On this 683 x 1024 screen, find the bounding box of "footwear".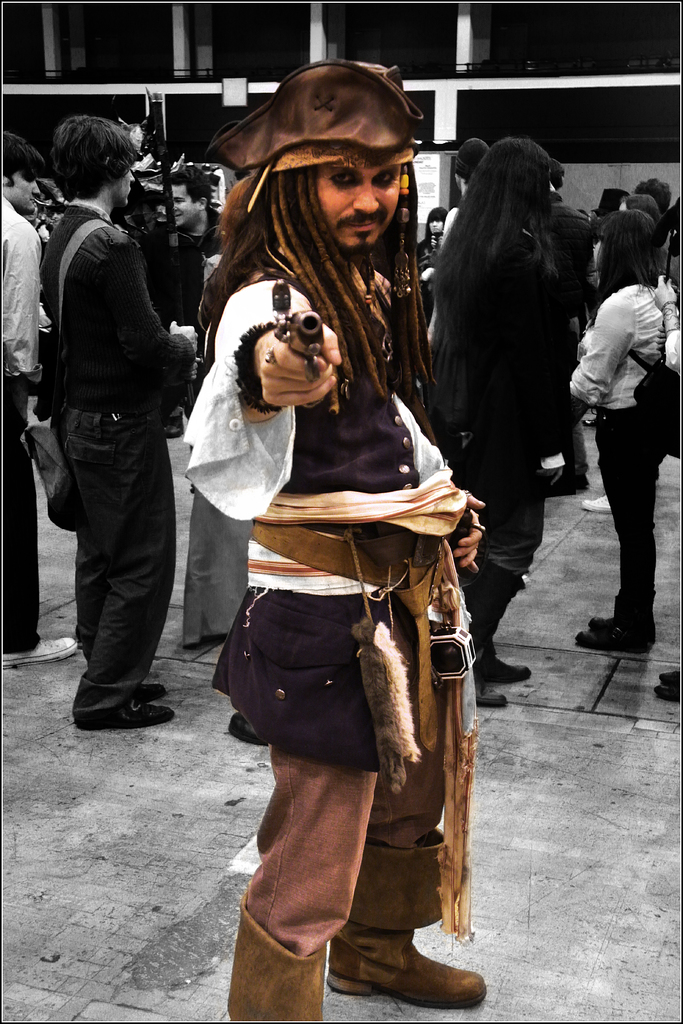
Bounding box: region(581, 494, 613, 518).
